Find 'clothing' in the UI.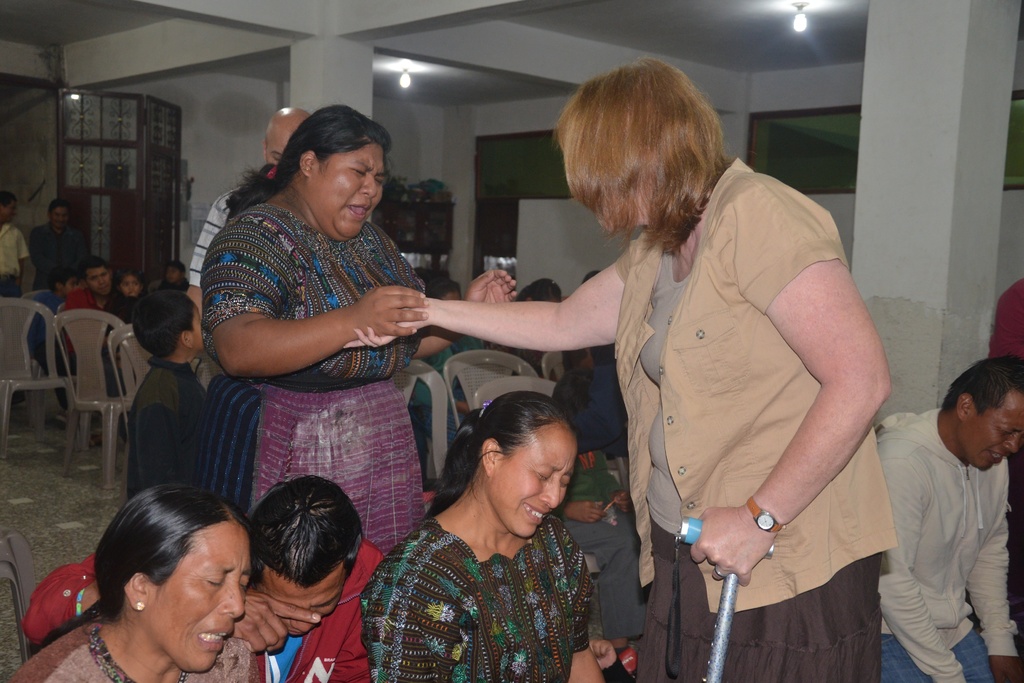
UI element at l=572, t=356, r=626, b=451.
